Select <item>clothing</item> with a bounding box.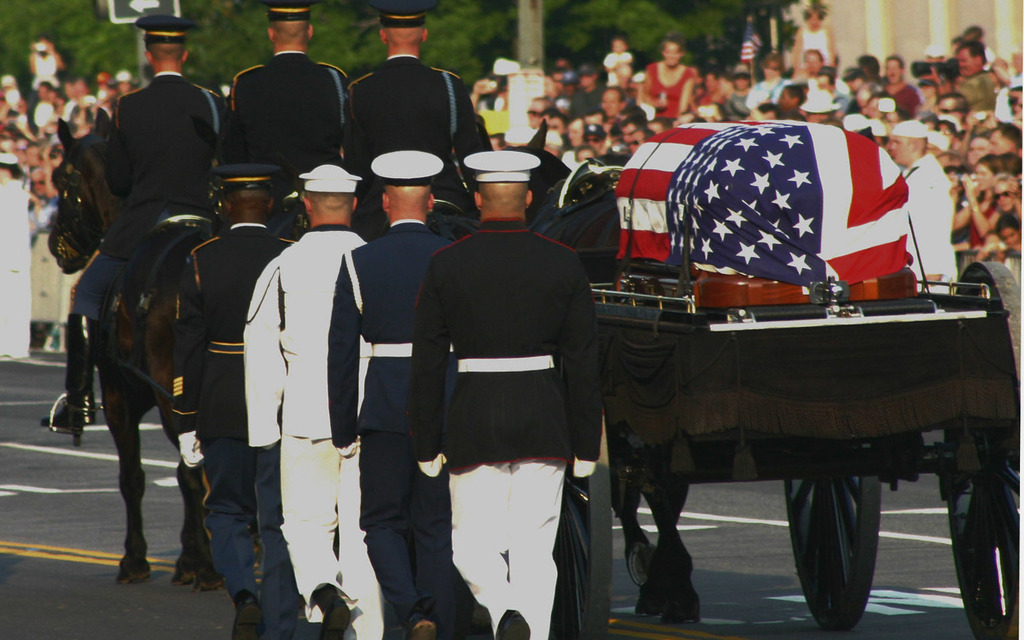
left=744, top=72, right=792, bottom=108.
